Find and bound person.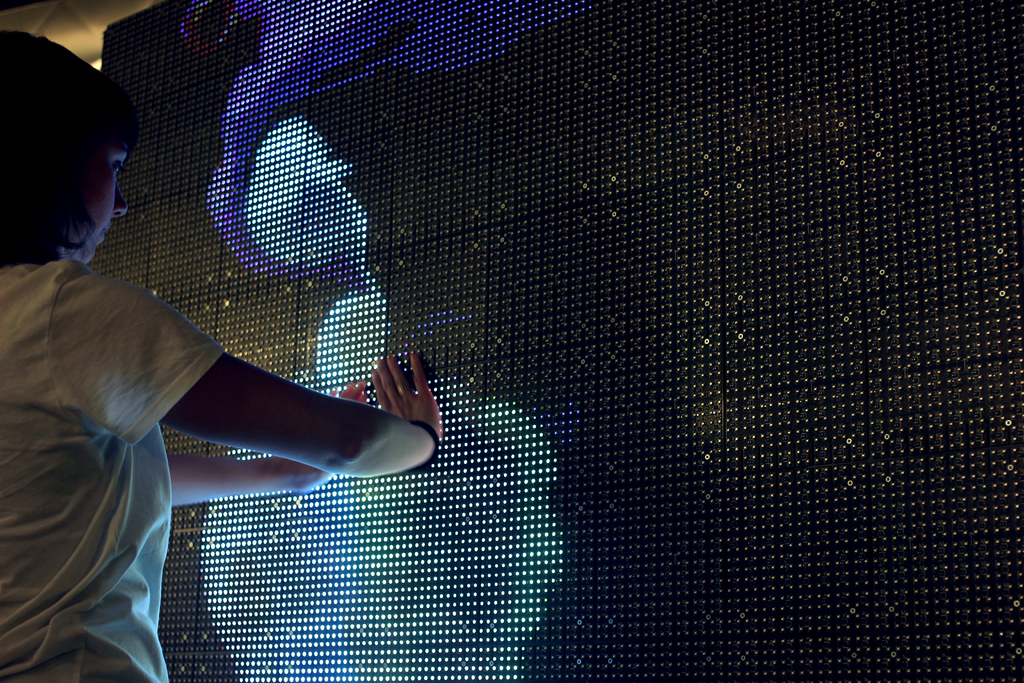
Bound: 0, 30, 442, 682.
